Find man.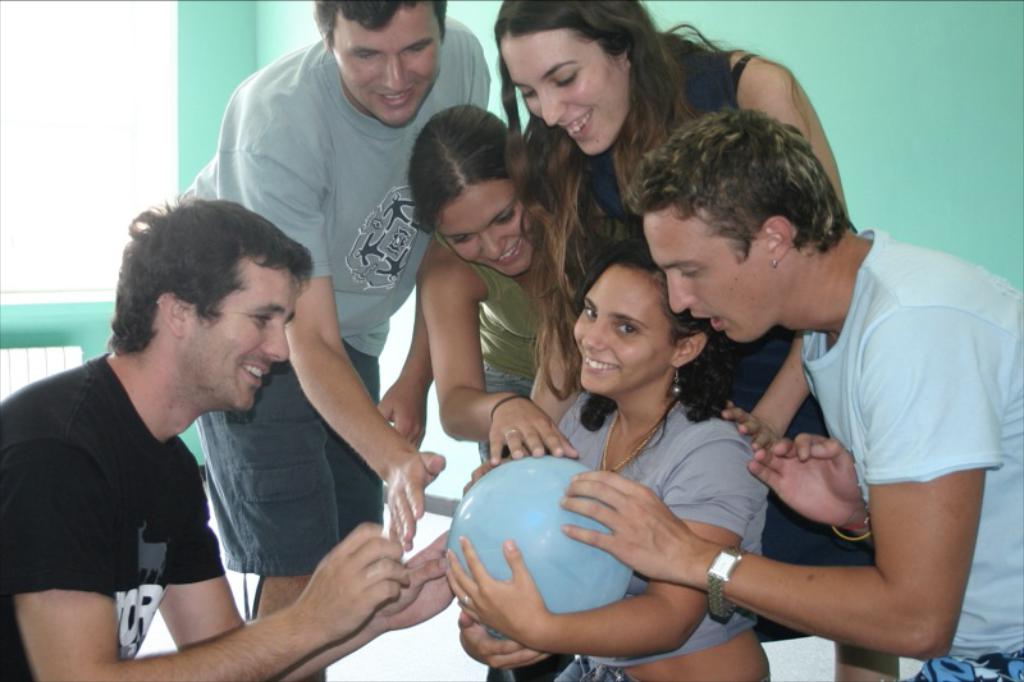
174/0/494/624.
